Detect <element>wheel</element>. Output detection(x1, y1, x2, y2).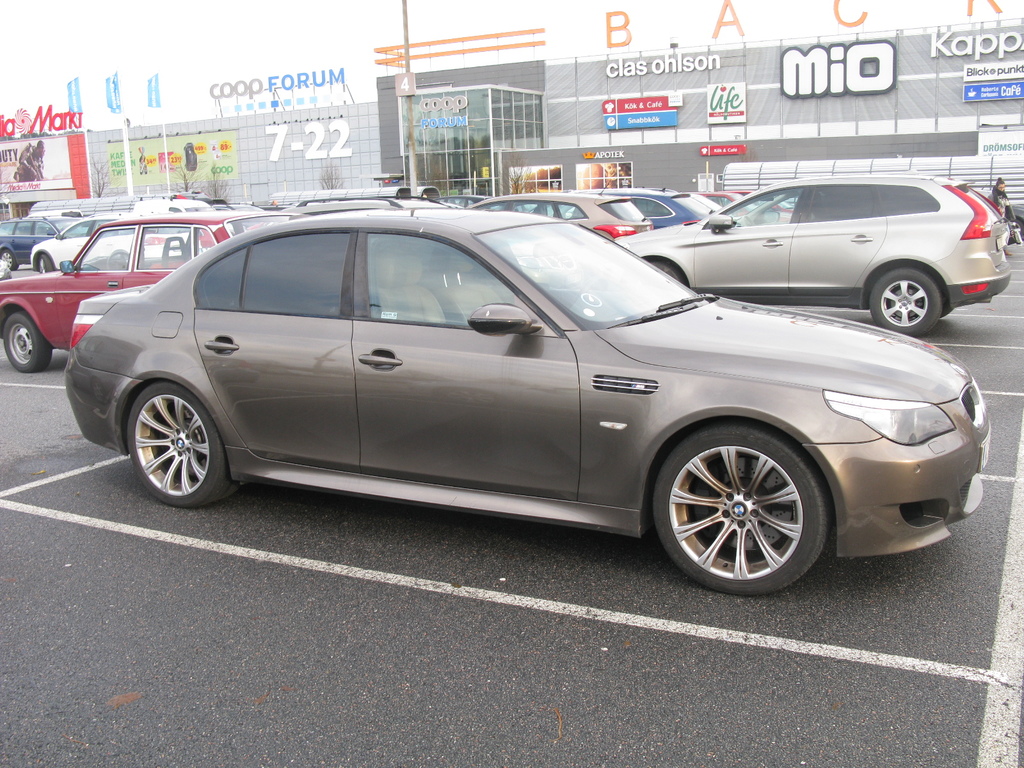
detection(0, 246, 15, 273).
